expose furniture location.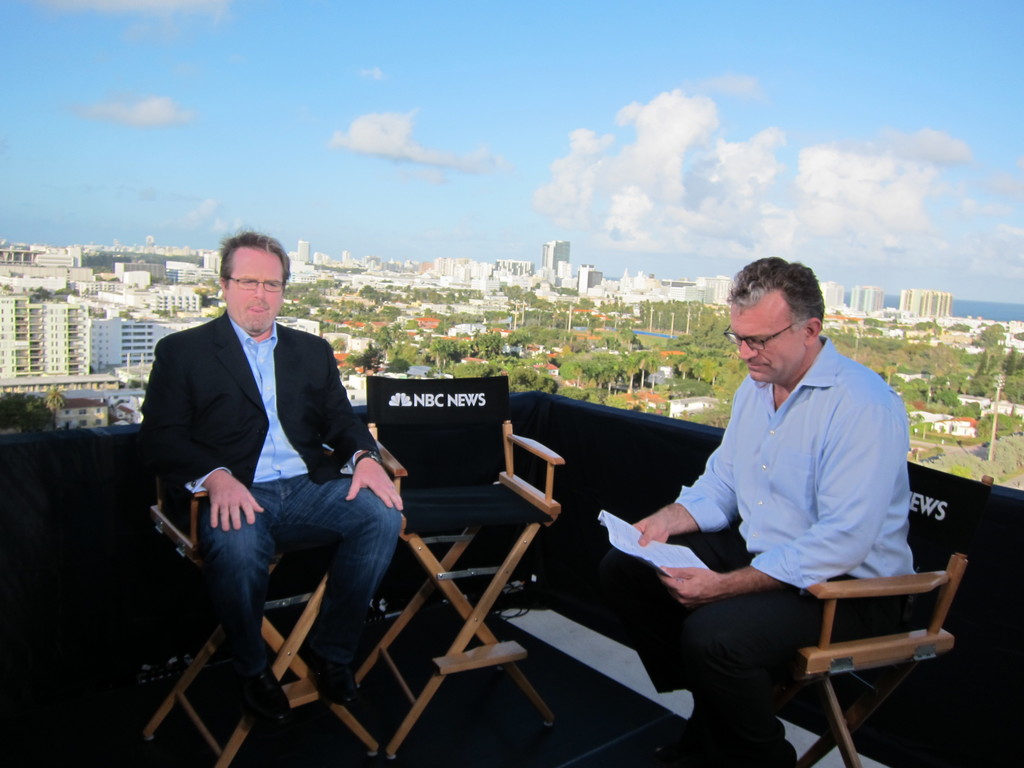
Exposed at {"x1": 144, "y1": 419, "x2": 382, "y2": 767}.
